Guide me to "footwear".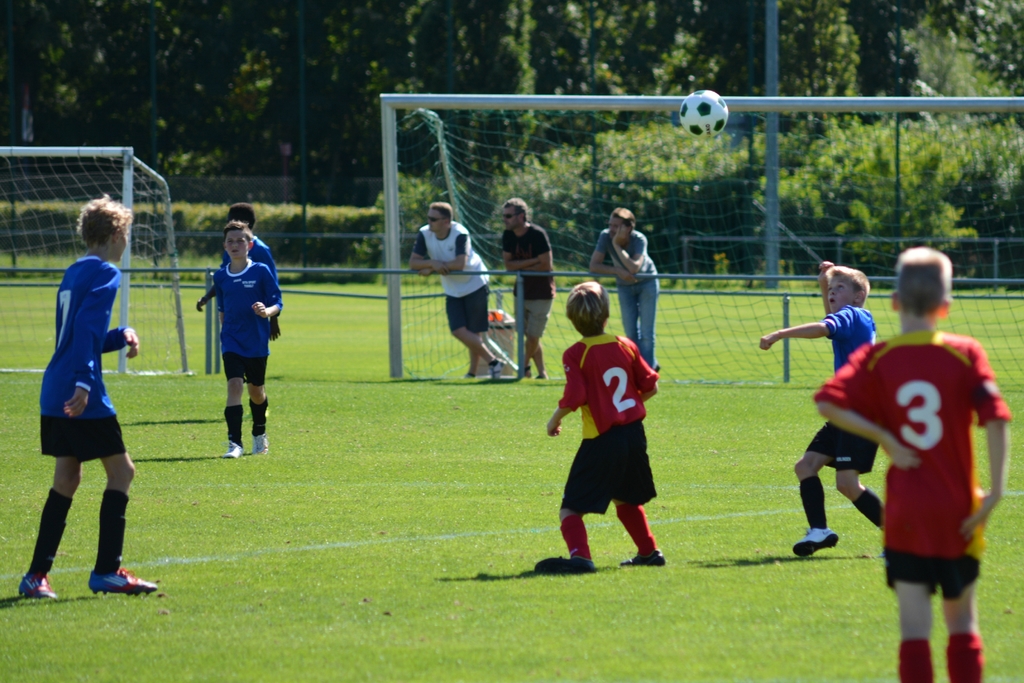
Guidance: box(250, 430, 273, 456).
